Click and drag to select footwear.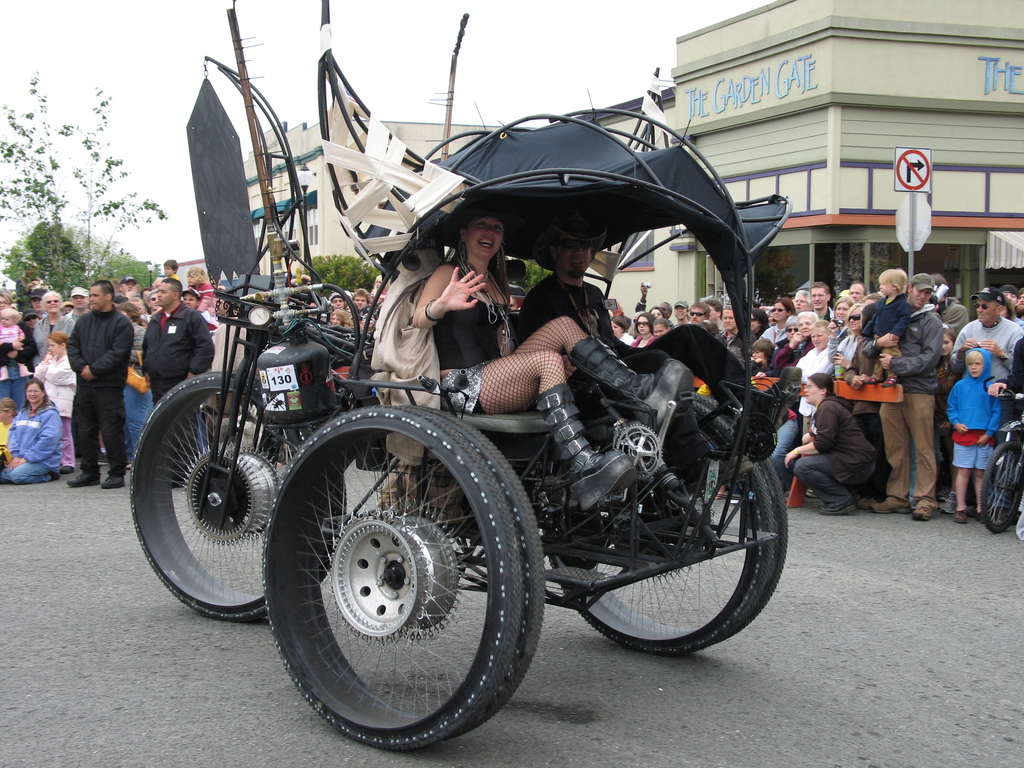
Selection: bbox=(974, 514, 986, 524).
